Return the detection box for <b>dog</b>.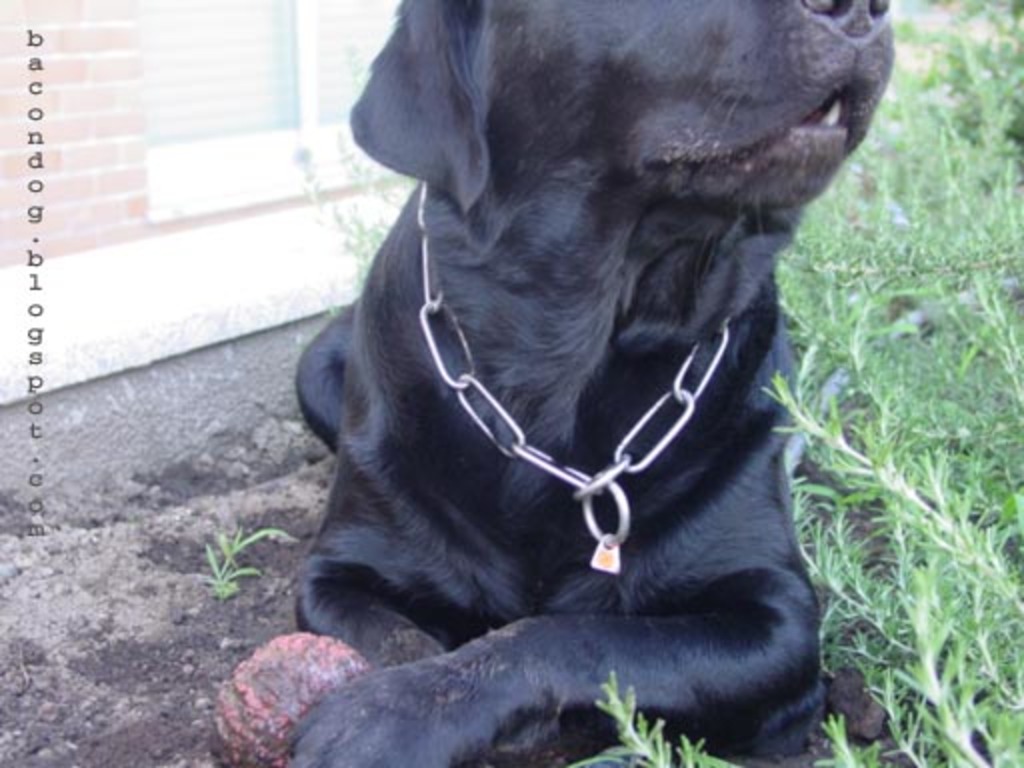
<box>292,0,898,766</box>.
